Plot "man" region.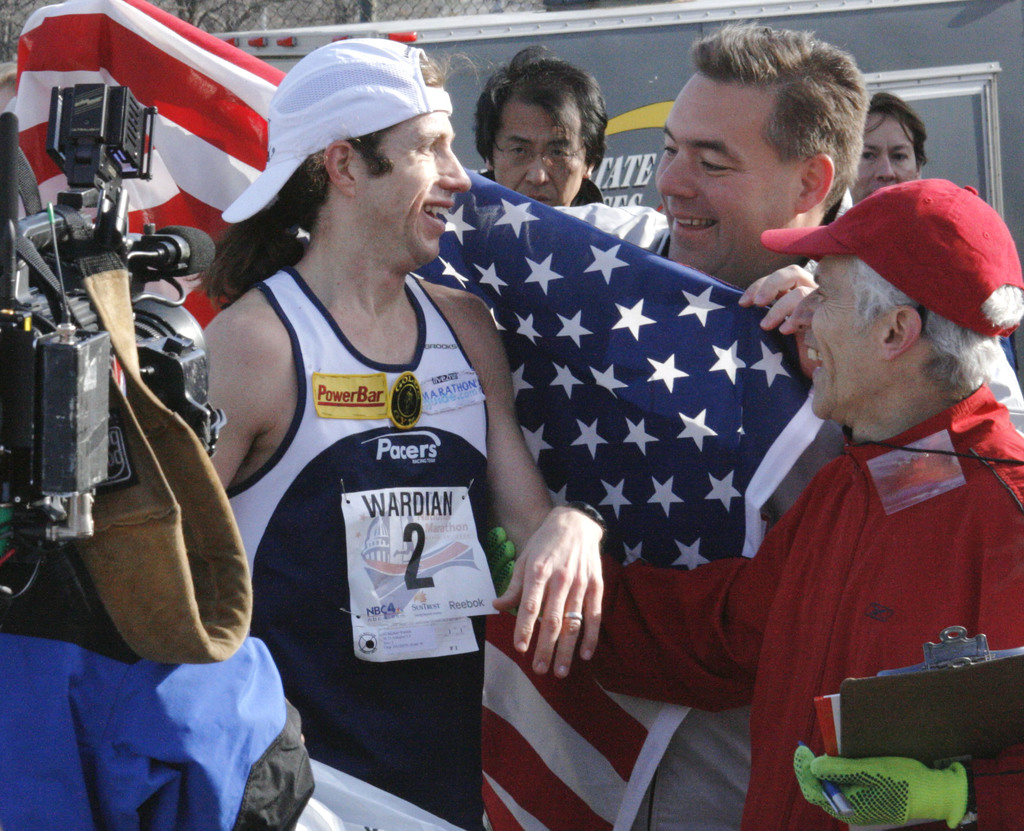
Plotted at <box>841,91,927,208</box>.
